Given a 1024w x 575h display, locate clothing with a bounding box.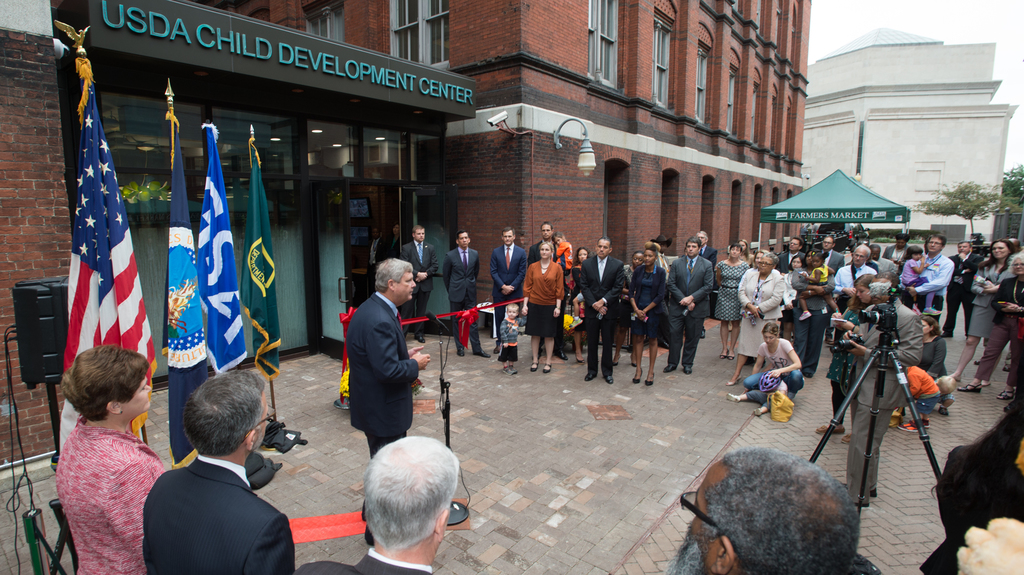
Located: (664,253,713,366).
